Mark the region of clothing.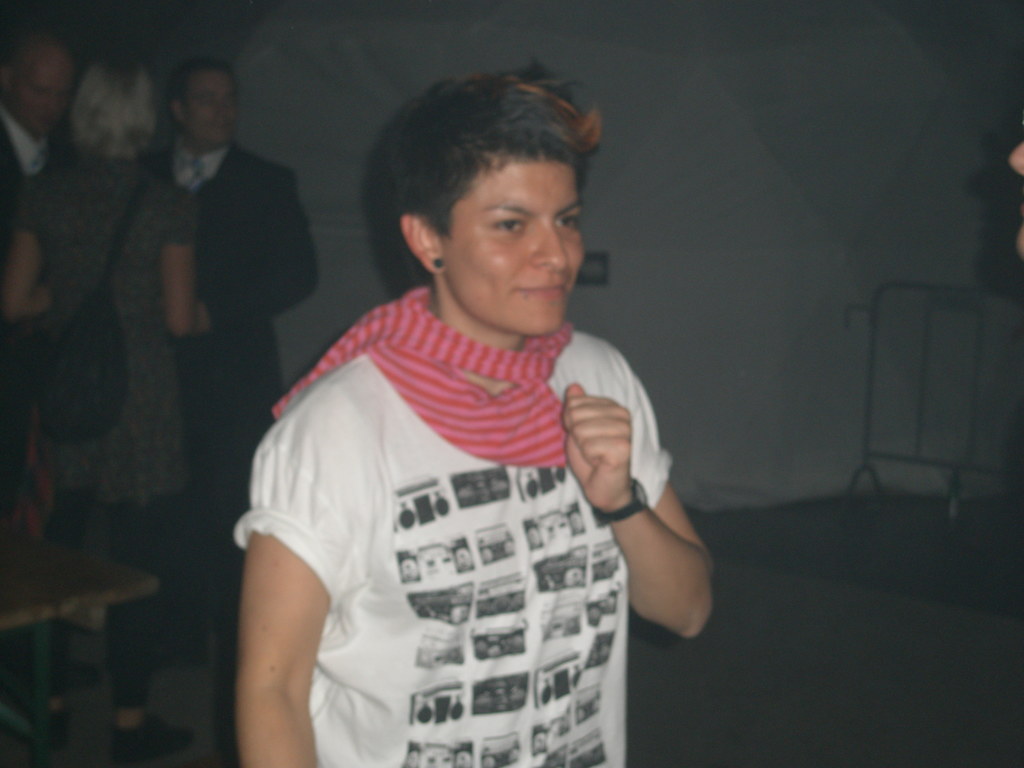
Region: bbox=[0, 104, 93, 525].
